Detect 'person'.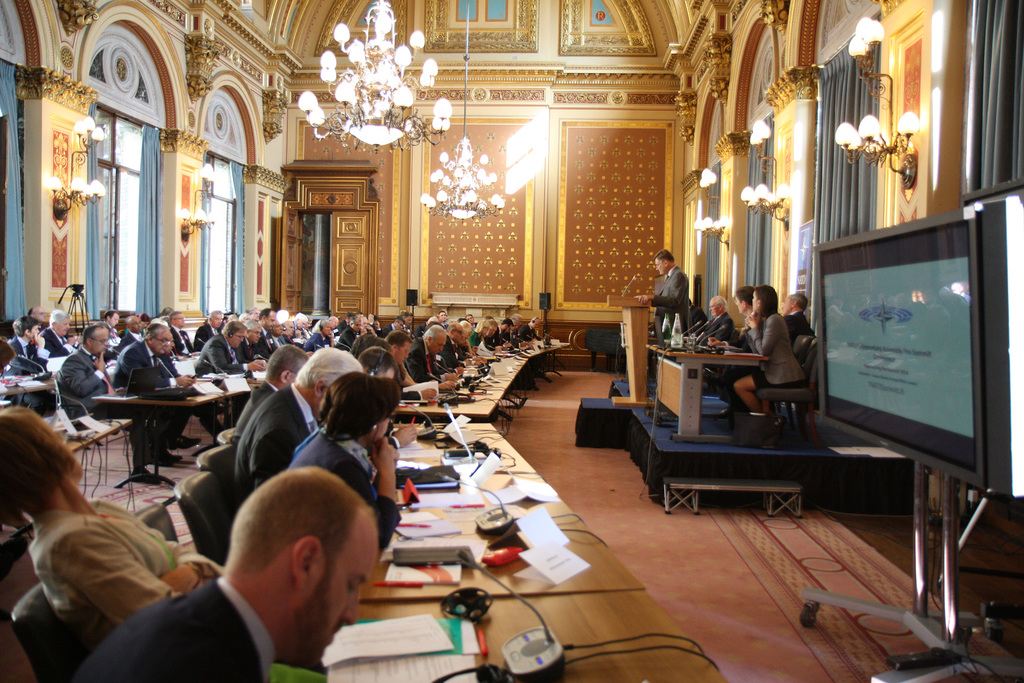
Detected at {"left": 784, "top": 290, "right": 804, "bottom": 335}.
